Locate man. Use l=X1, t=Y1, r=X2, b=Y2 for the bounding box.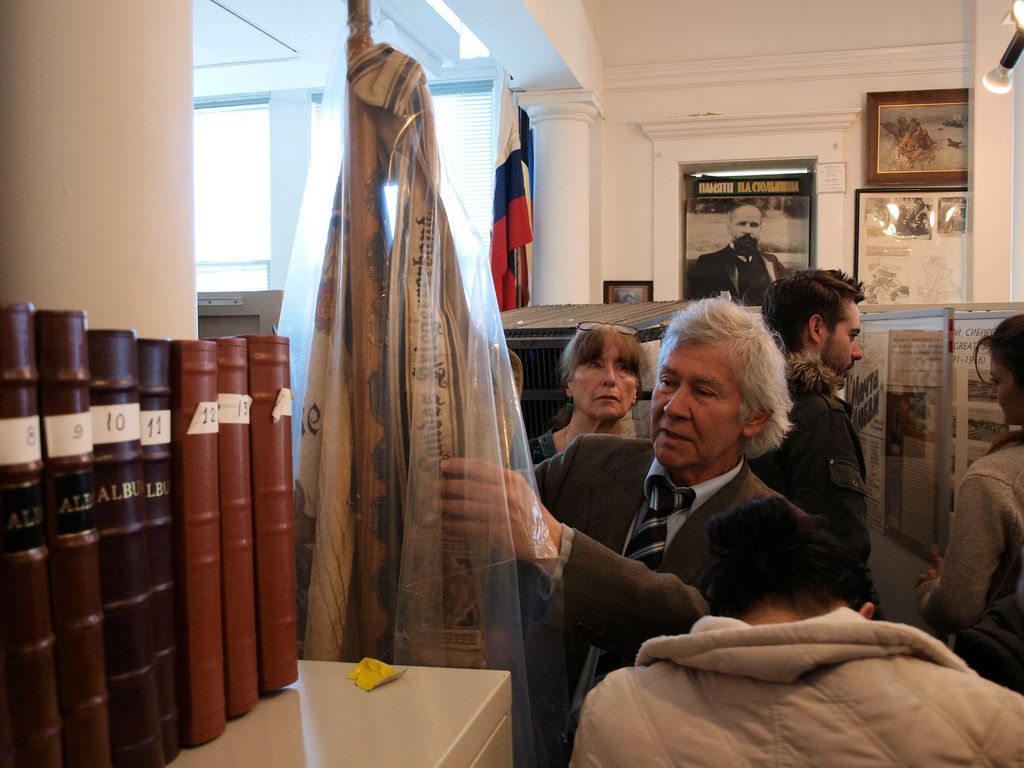
l=687, t=205, r=781, b=315.
